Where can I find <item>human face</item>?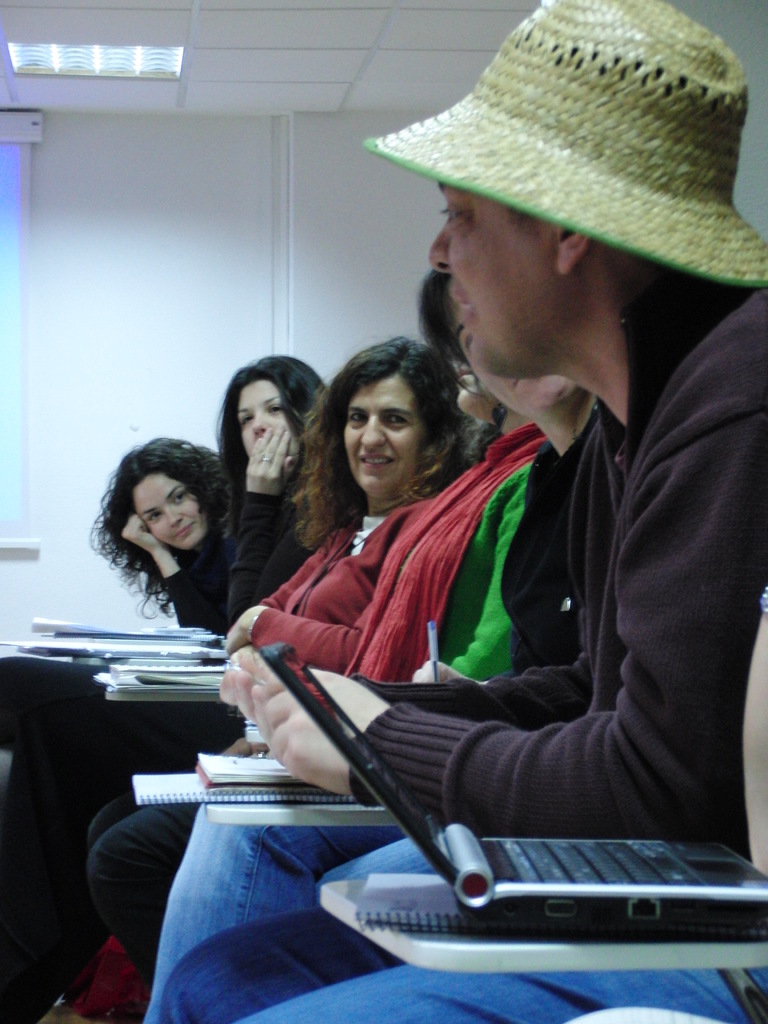
You can find it at 429, 183, 565, 379.
